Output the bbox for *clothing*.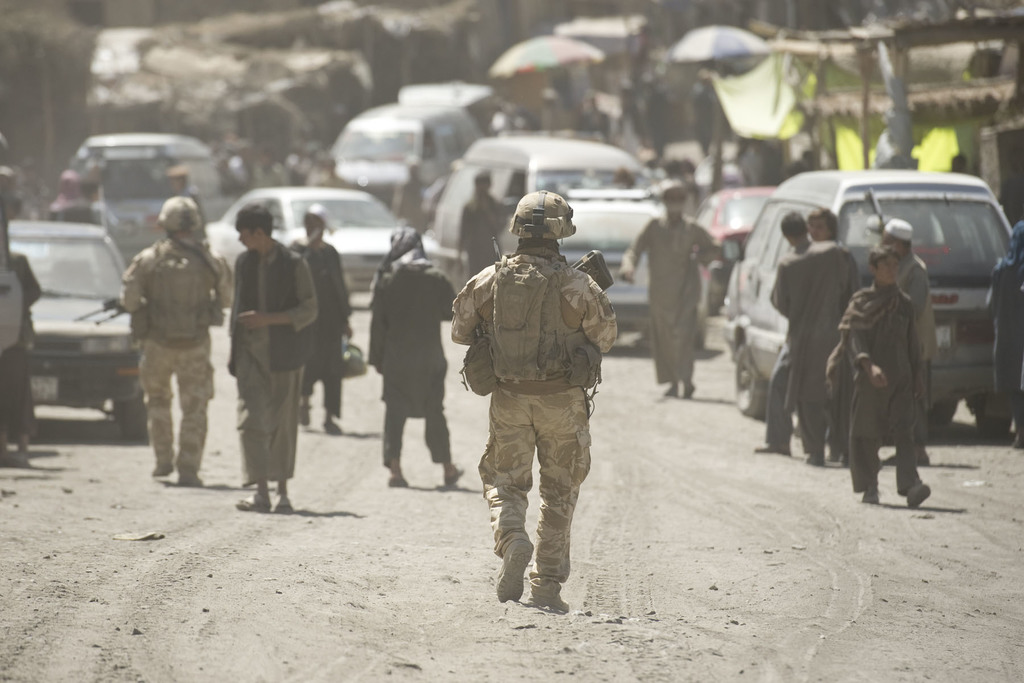
(left=120, top=241, right=236, bottom=457).
